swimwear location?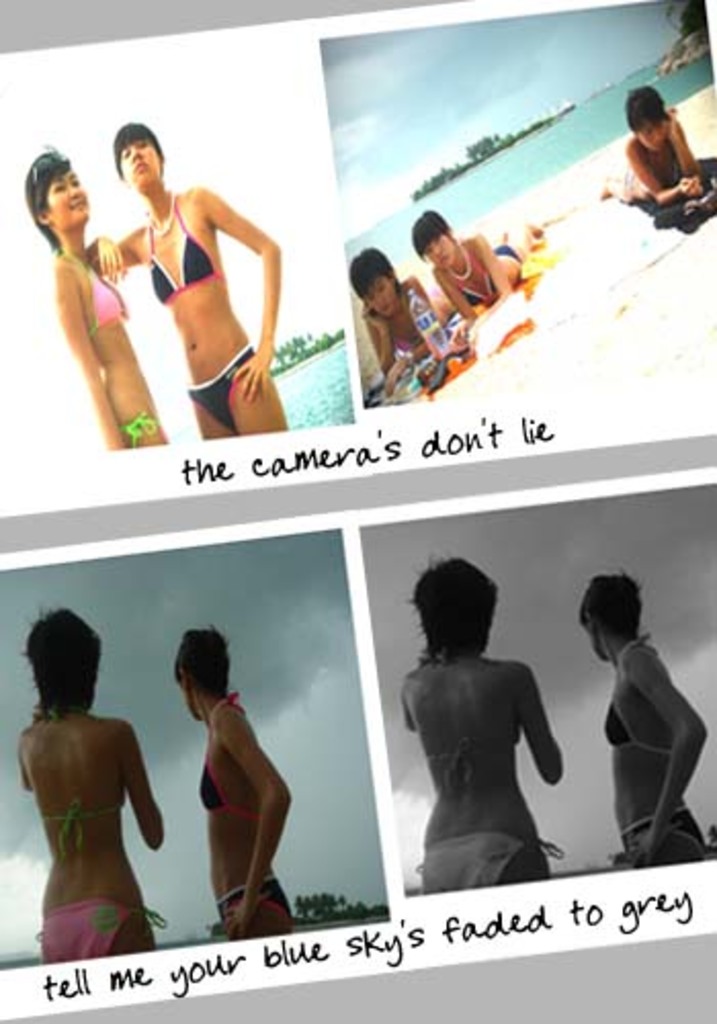
crop(123, 412, 156, 449)
